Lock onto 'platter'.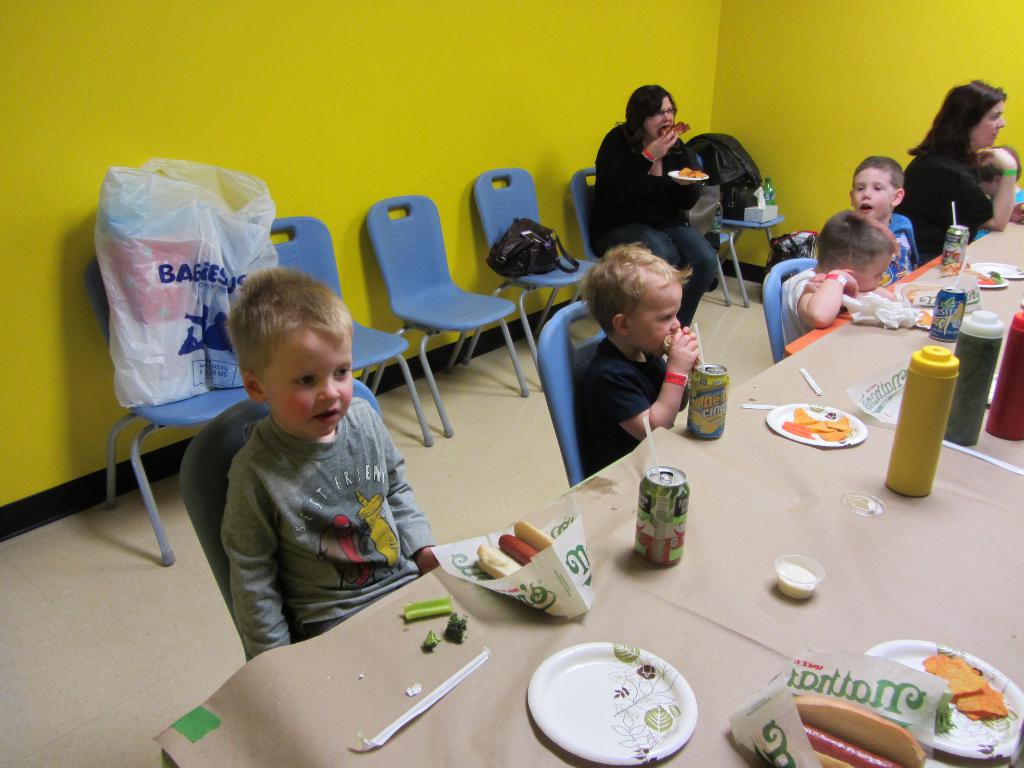
Locked: <region>865, 637, 1022, 756</region>.
